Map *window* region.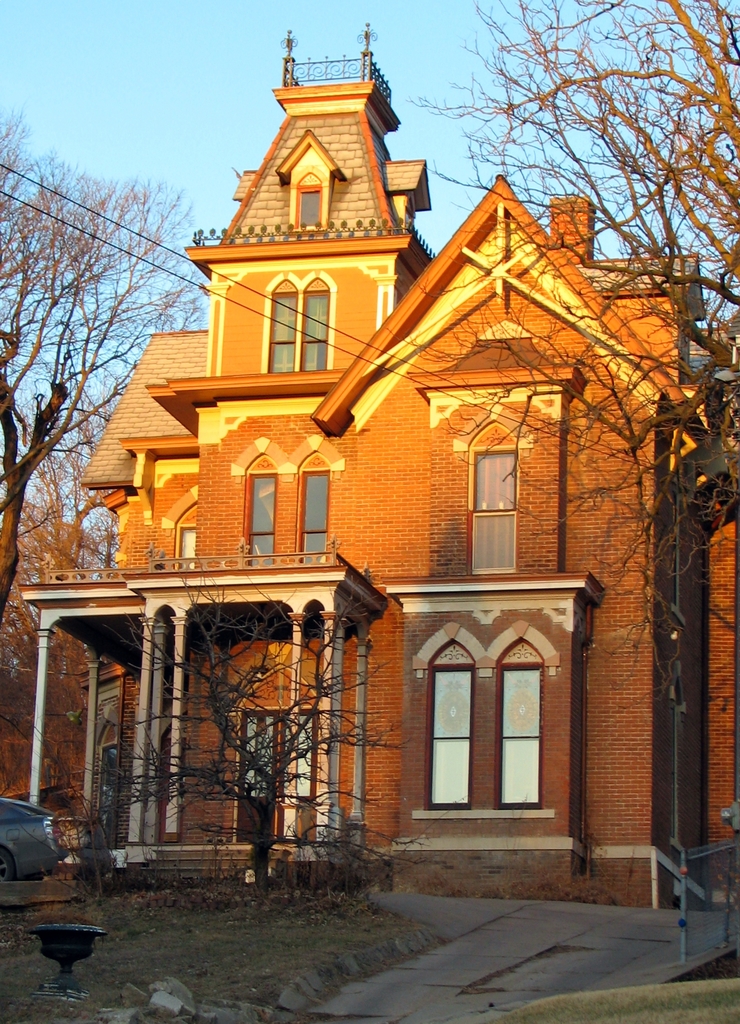
Mapped to 296, 289, 331, 371.
